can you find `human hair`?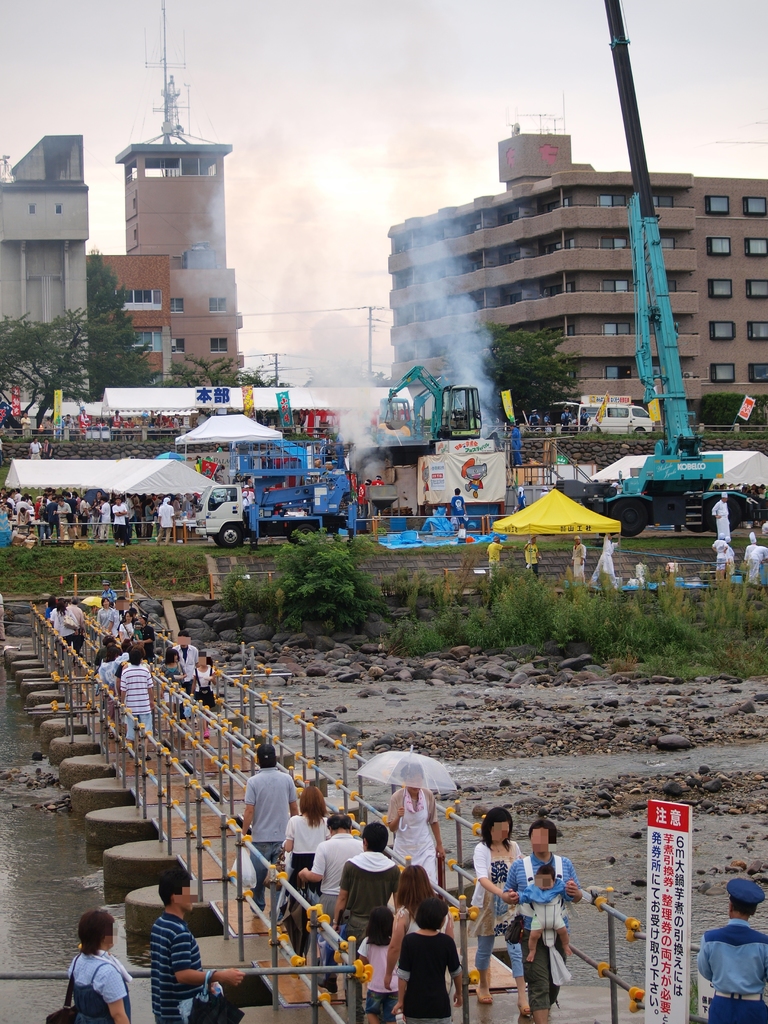
Yes, bounding box: {"x1": 79, "y1": 909, "x2": 119, "y2": 957}.
